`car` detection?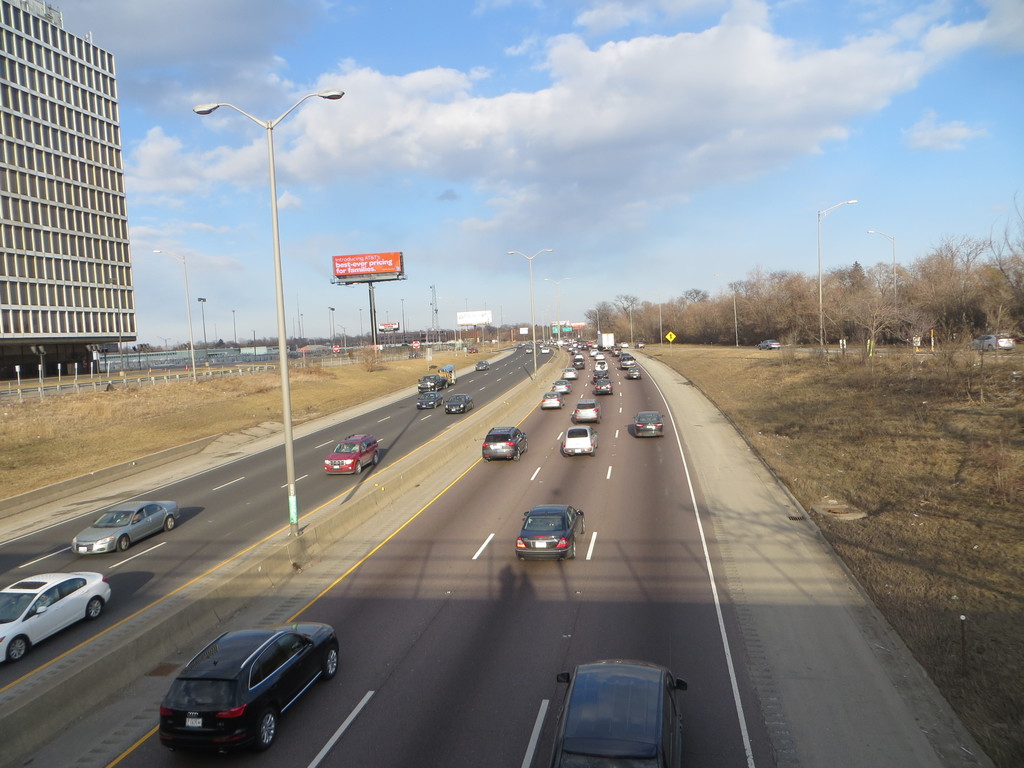
[975,326,1014,355]
